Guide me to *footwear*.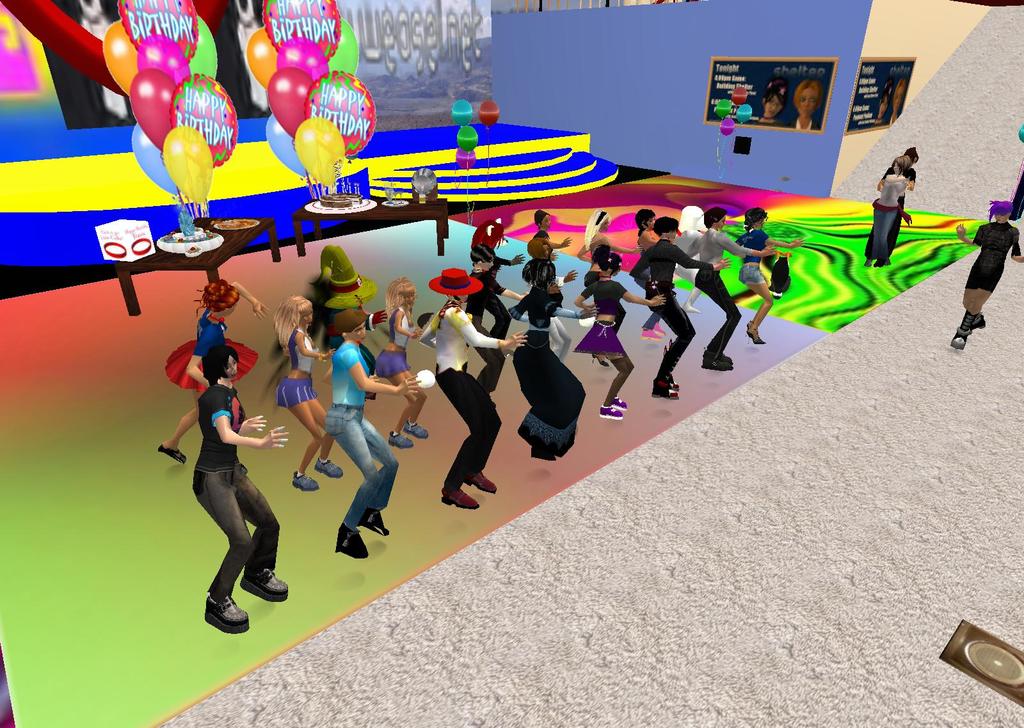
Guidance: l=333, t=526, r=369, b=559.
